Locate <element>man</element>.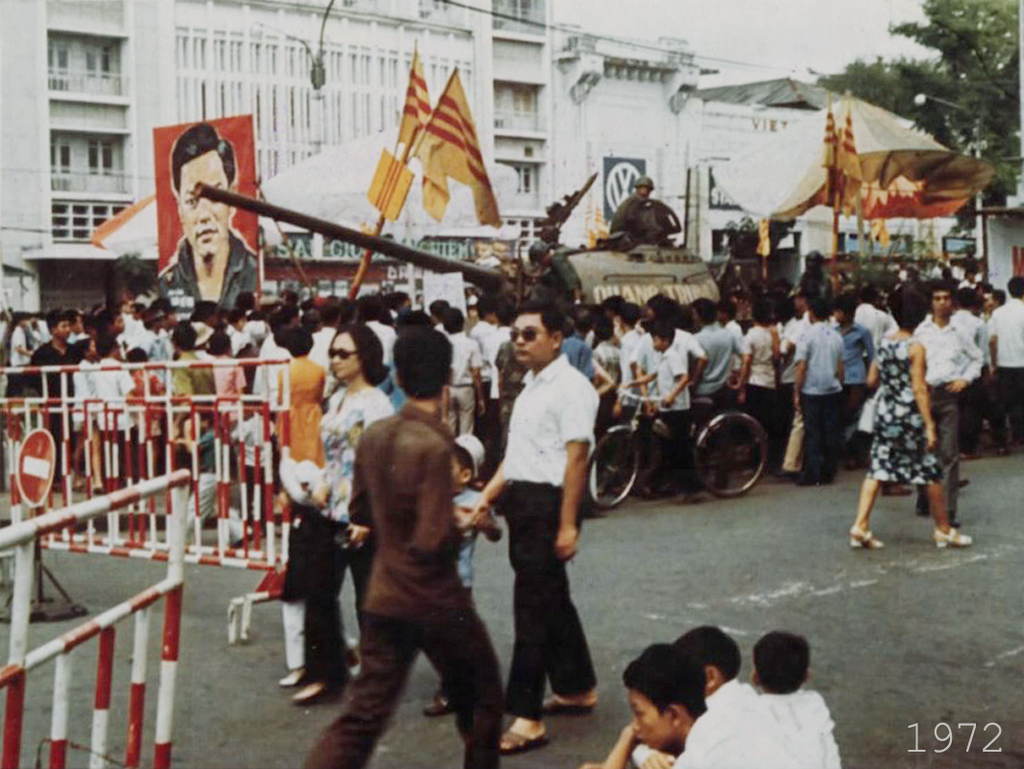
Bounding box: [21,310,74,475].
